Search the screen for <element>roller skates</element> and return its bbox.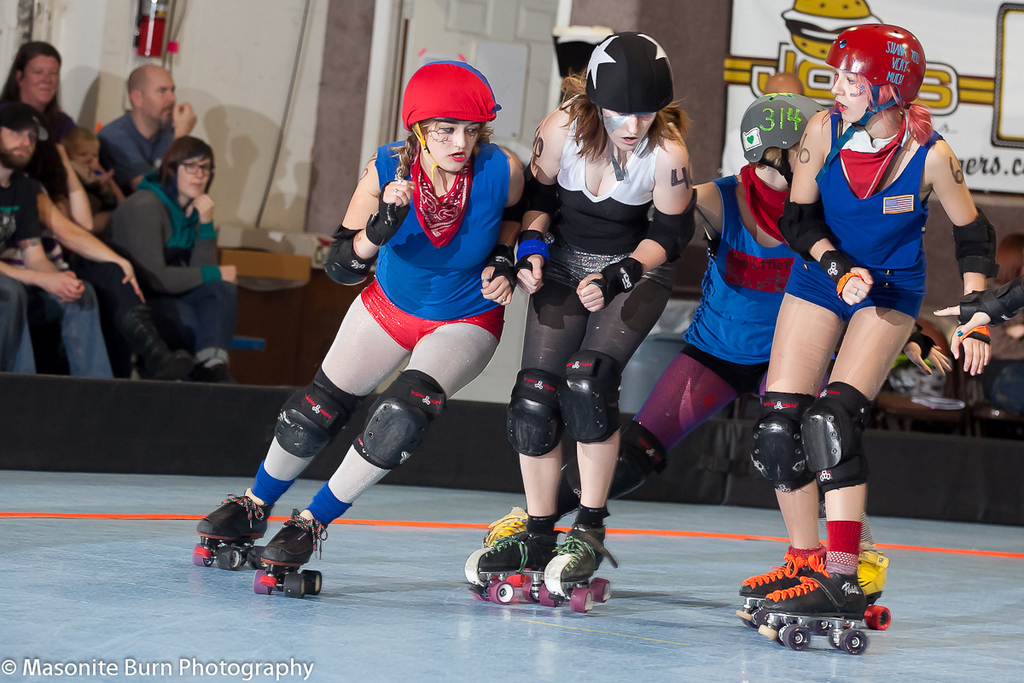
Found: locate(737, 546, 824, 625).
